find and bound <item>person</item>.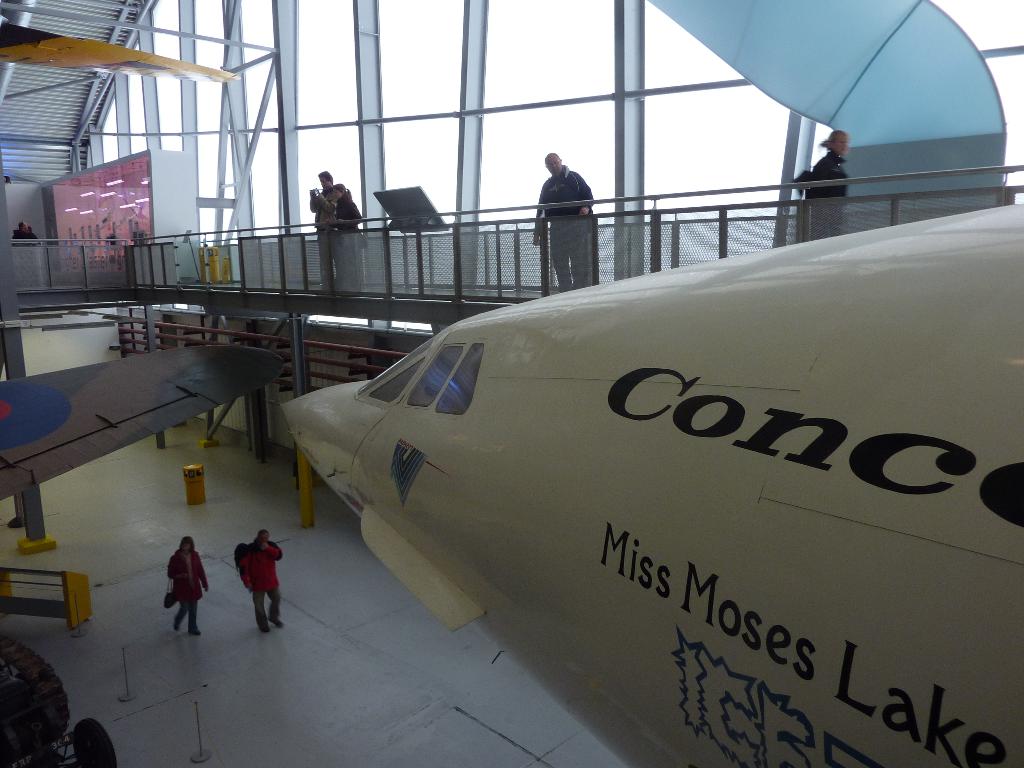
Bound: {"x1": 242, "y1": 528, "x2": 280, "y2": 631}.
